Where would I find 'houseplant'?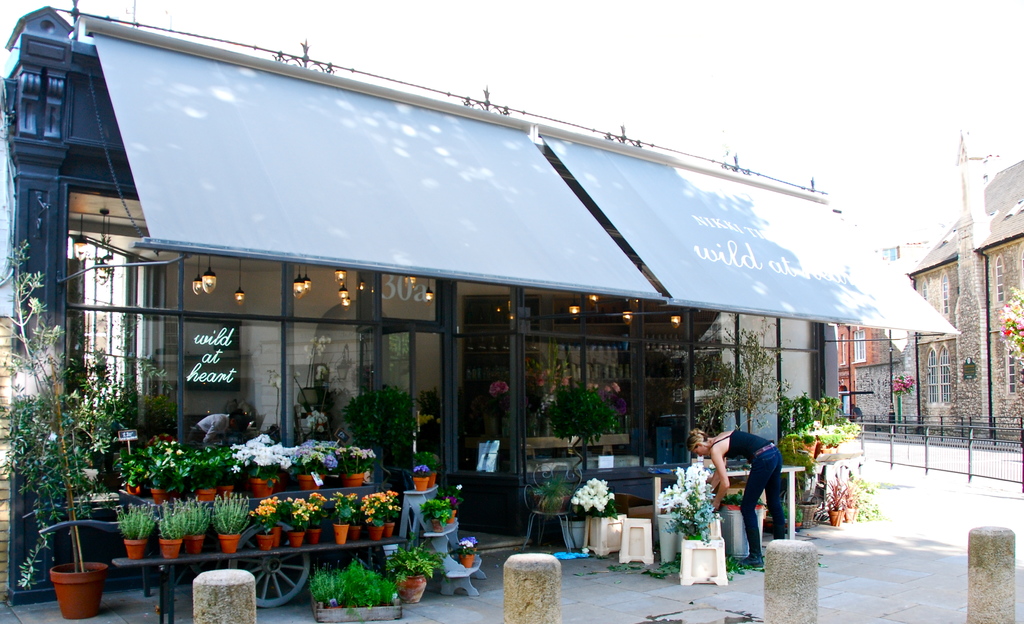
At x1=161, y1=502, x2=192, y2=557.
